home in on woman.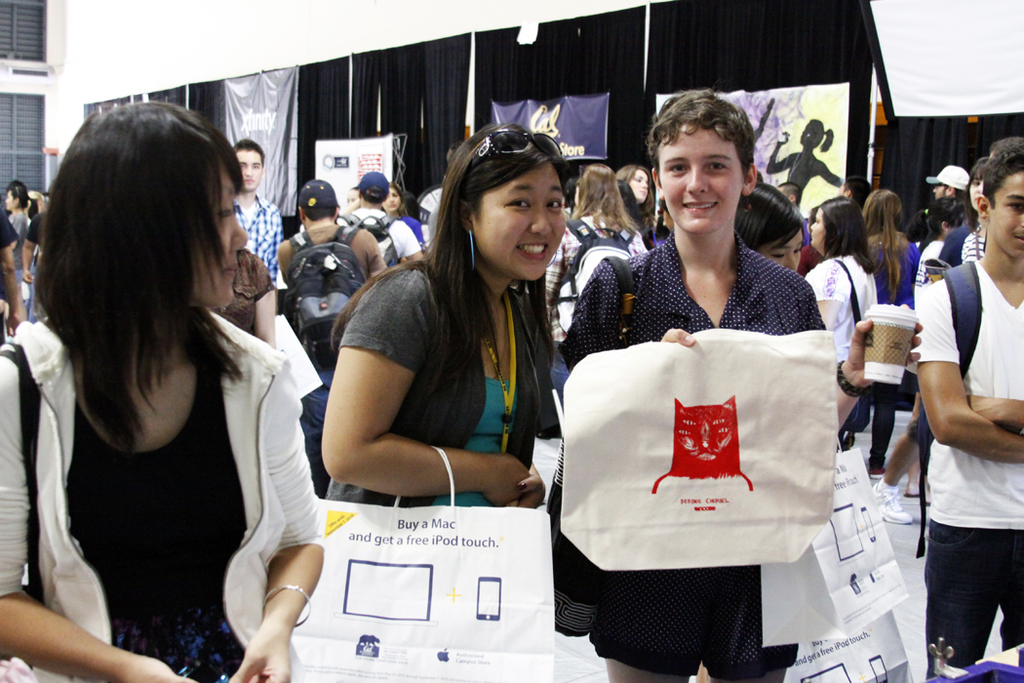
Homed in at BBox(936, 156, 988, 274).
